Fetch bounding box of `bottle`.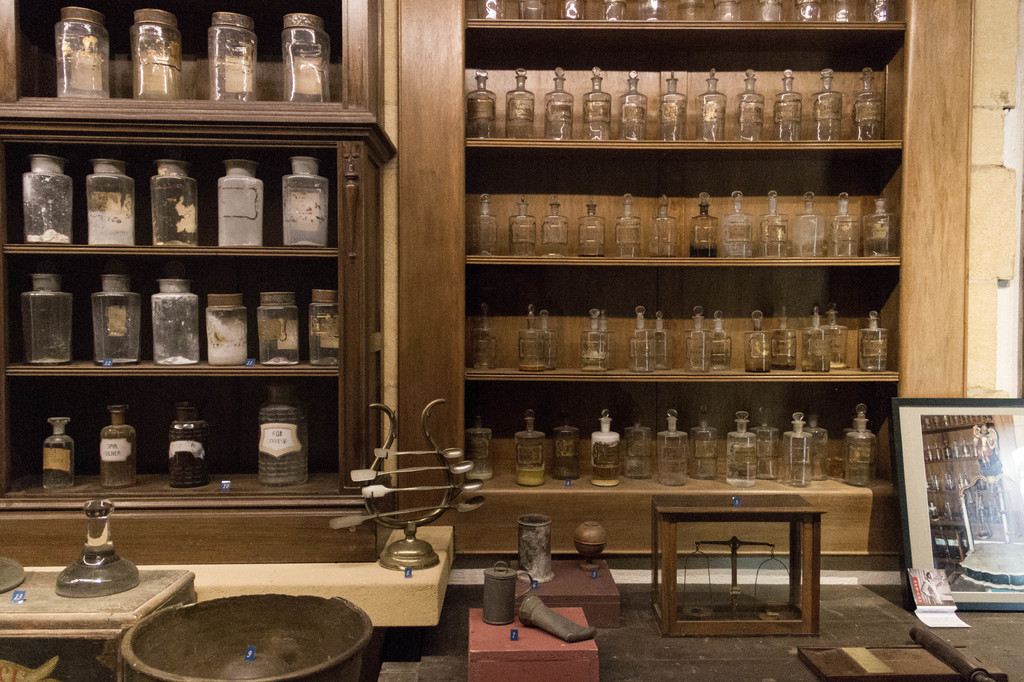
Bbox: [x1=769, y1=306, x2=795, y2=371].
